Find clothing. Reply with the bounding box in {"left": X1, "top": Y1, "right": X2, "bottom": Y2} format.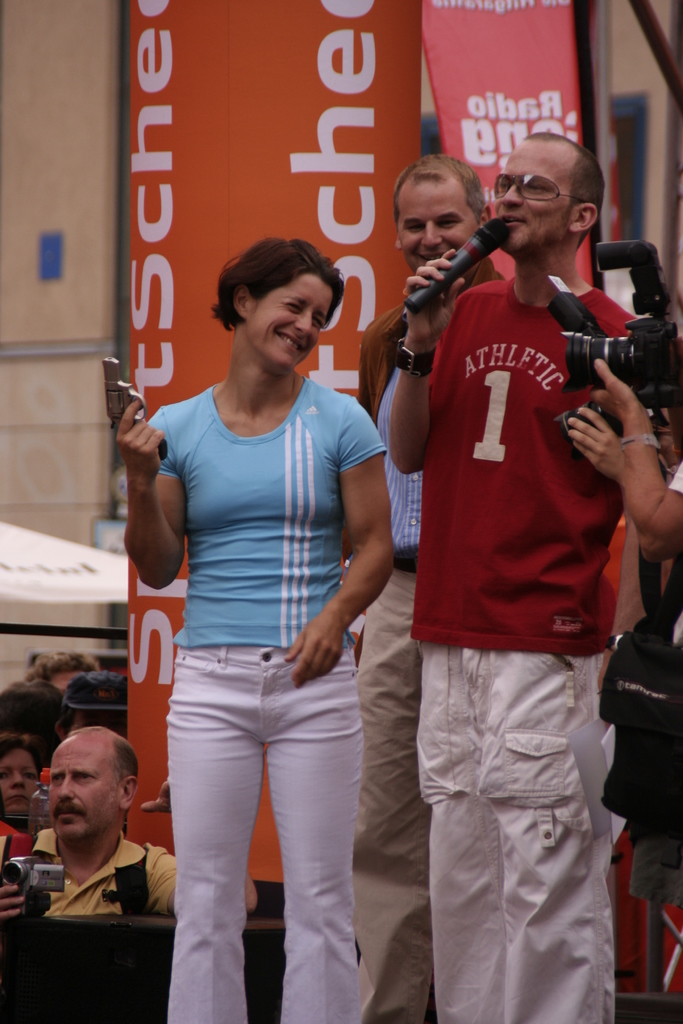
{"left": 26, "top": 827, "right": 181, "bottom": 916}.
